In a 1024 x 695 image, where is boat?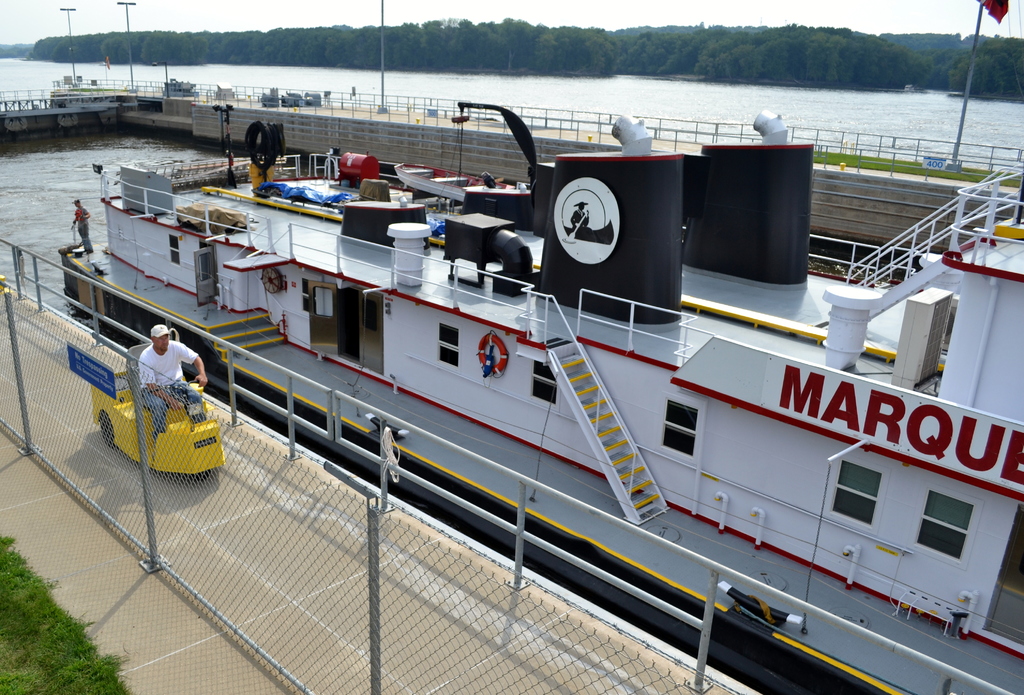
(x1=45, y1=44, x2=1023, y2=632).
